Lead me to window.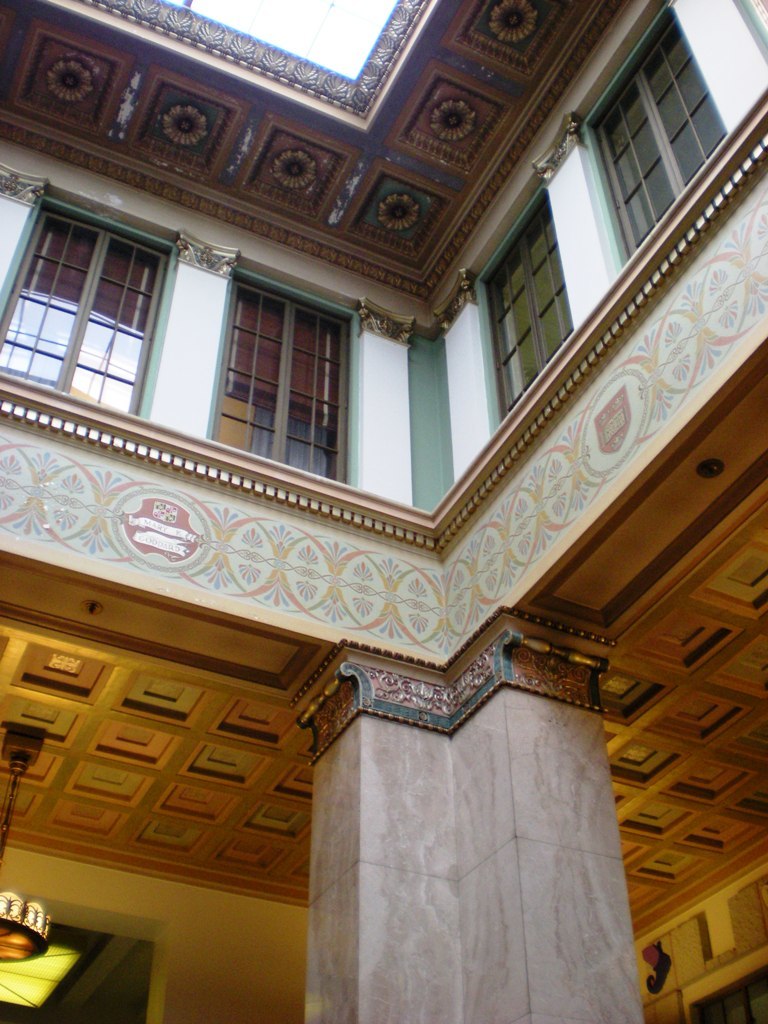
Lead to Rect(0, 202, 184, 411).
